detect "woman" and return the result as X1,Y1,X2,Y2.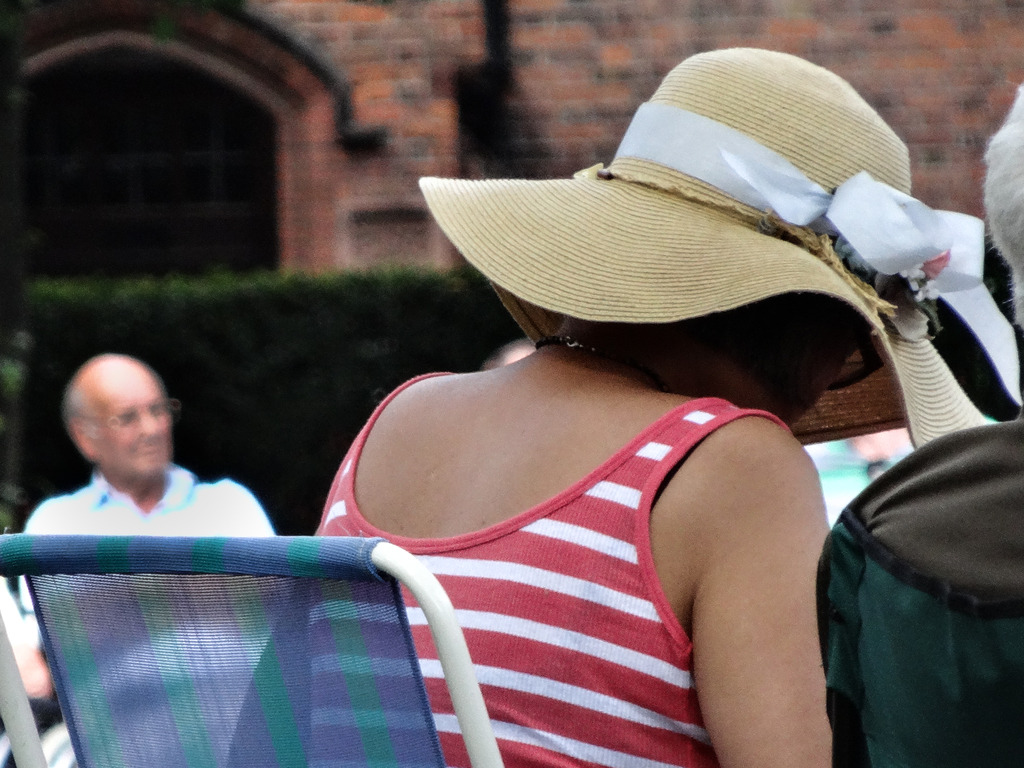
223,45,1023,767.
